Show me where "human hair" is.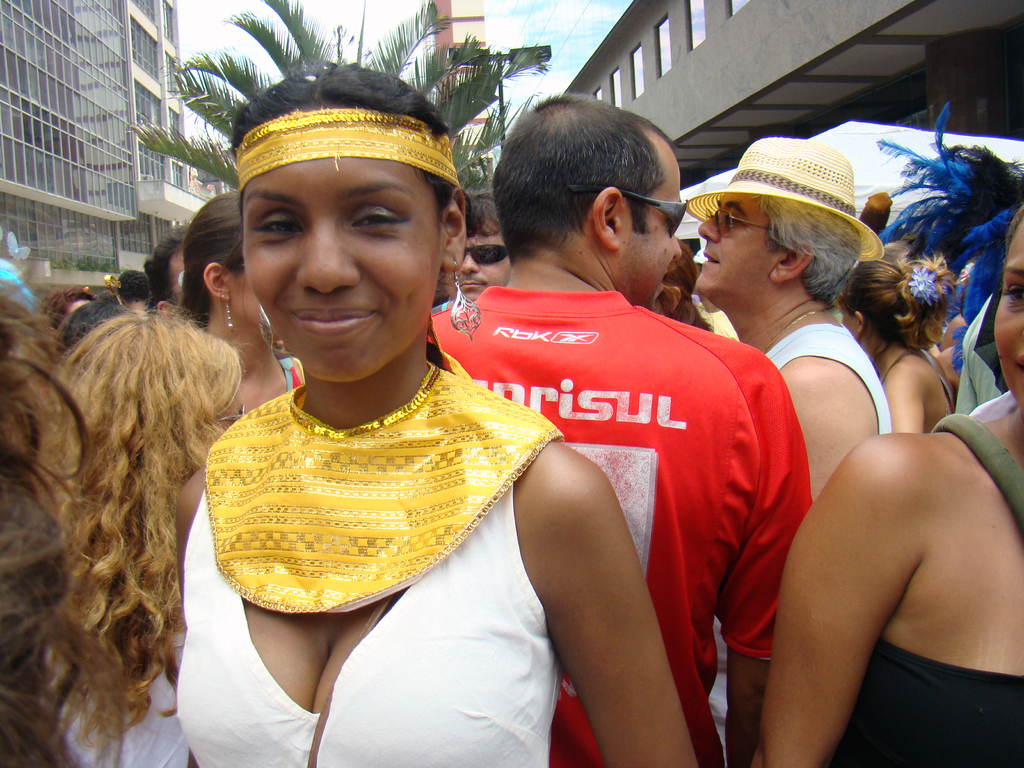
"human hair" is at box(55, 296, 134, 347).
